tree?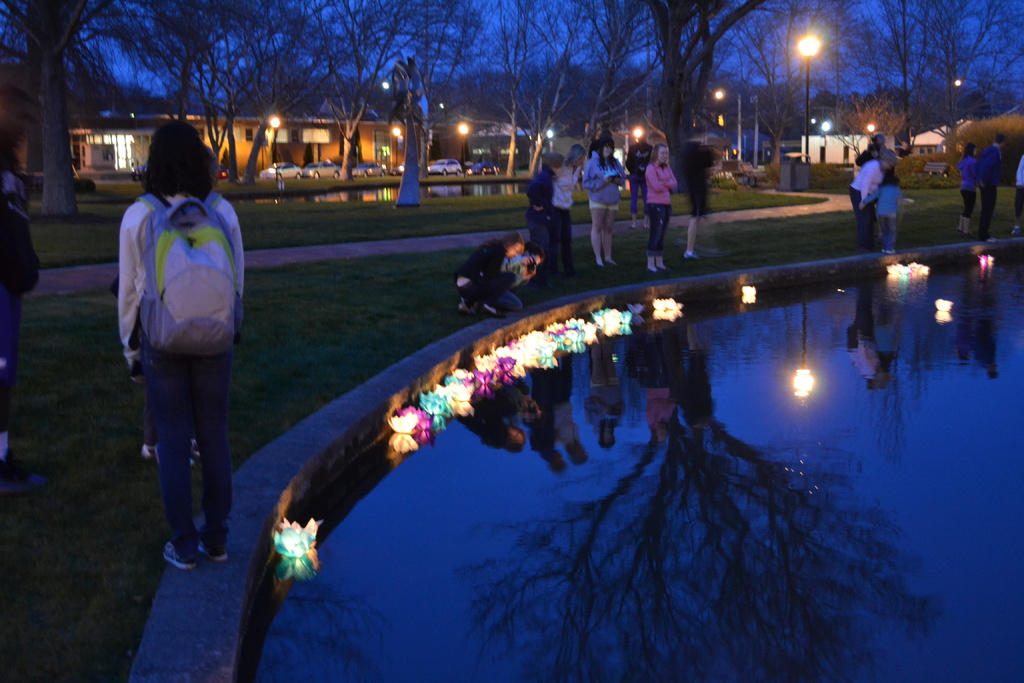
<bbox>728, 0, 831, 122</bbox>
